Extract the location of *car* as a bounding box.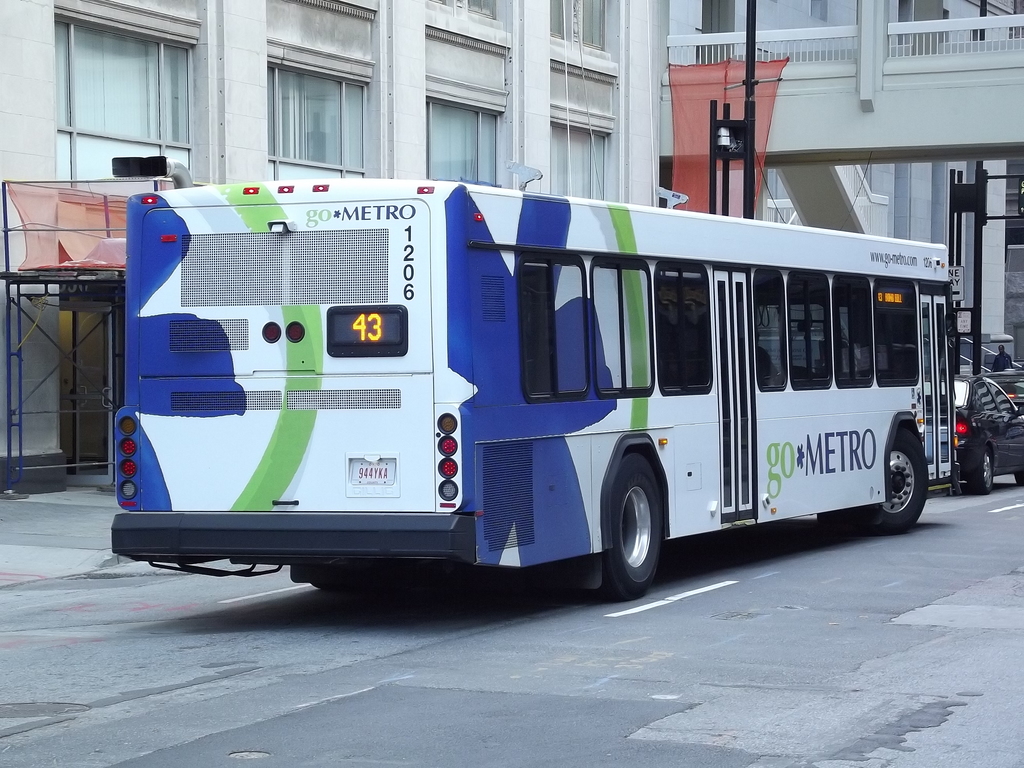
box=[939, 368, 1023, 489].
